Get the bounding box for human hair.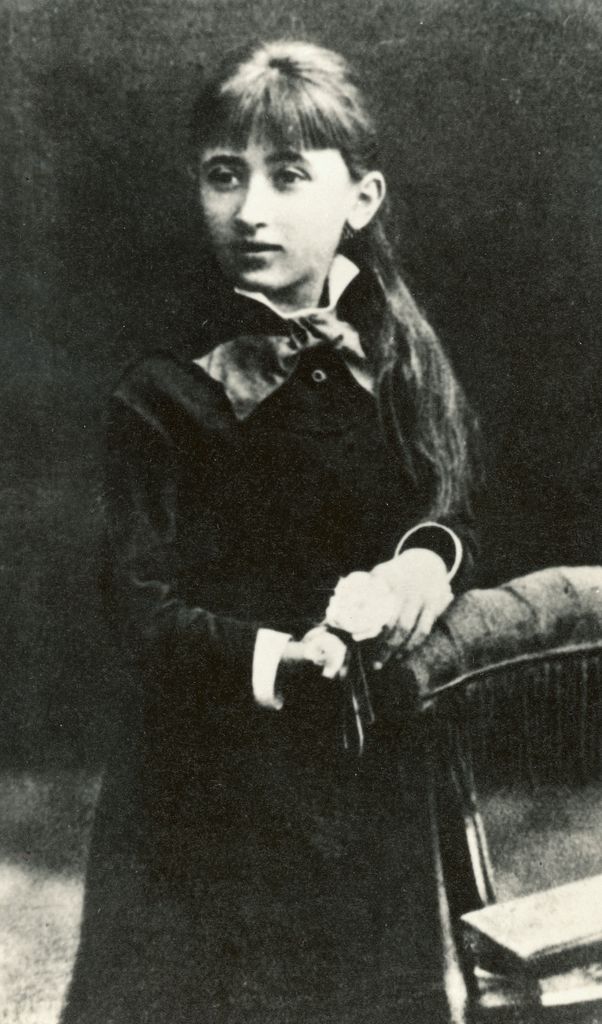
[left=199, top=22, right=482, bottom=524].
